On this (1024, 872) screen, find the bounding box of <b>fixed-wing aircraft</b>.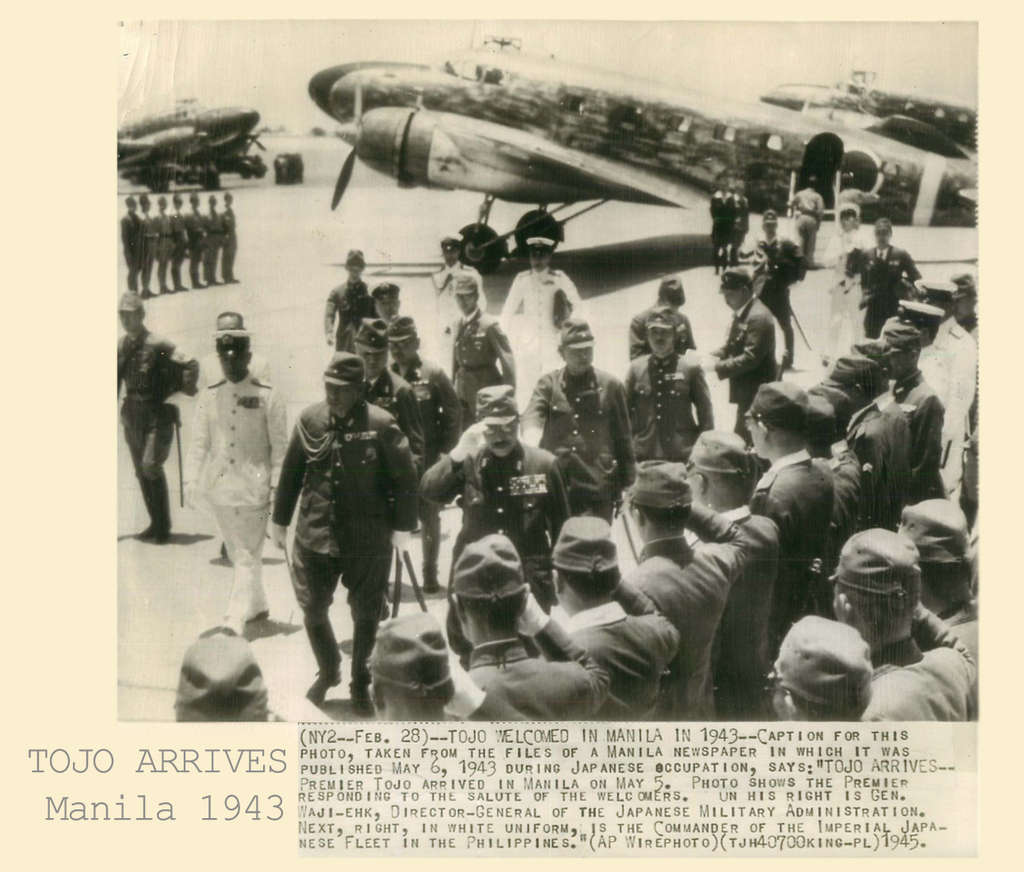
Bounding box: 95:107:272:196.
